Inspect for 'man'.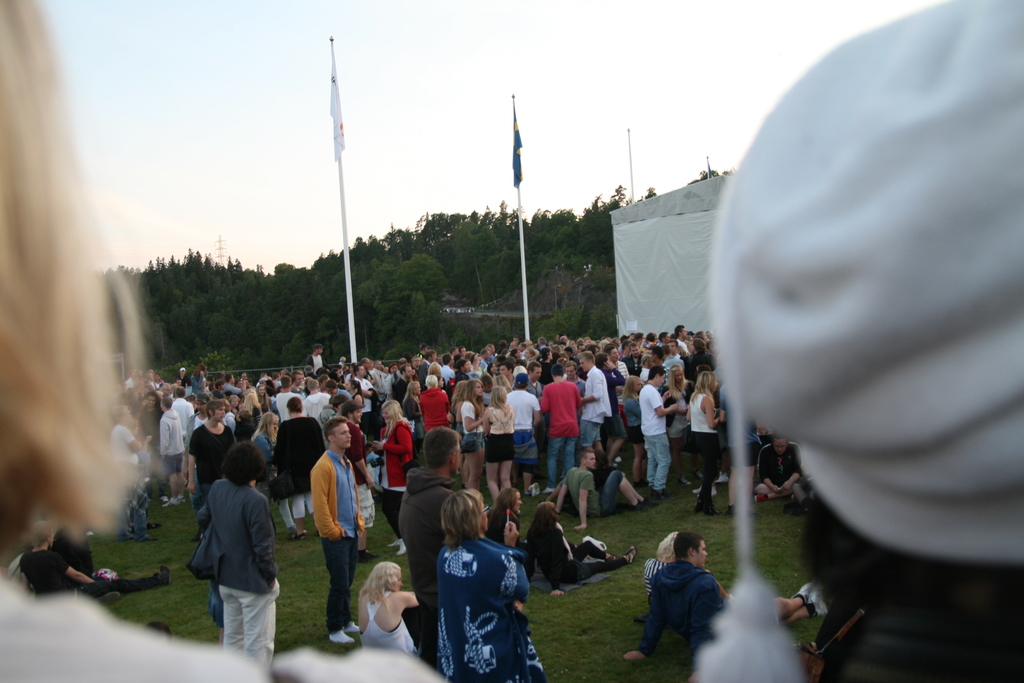
Inspection: {"x1": 274, "y1": 378, "x2": 308, "y2": 417}.
